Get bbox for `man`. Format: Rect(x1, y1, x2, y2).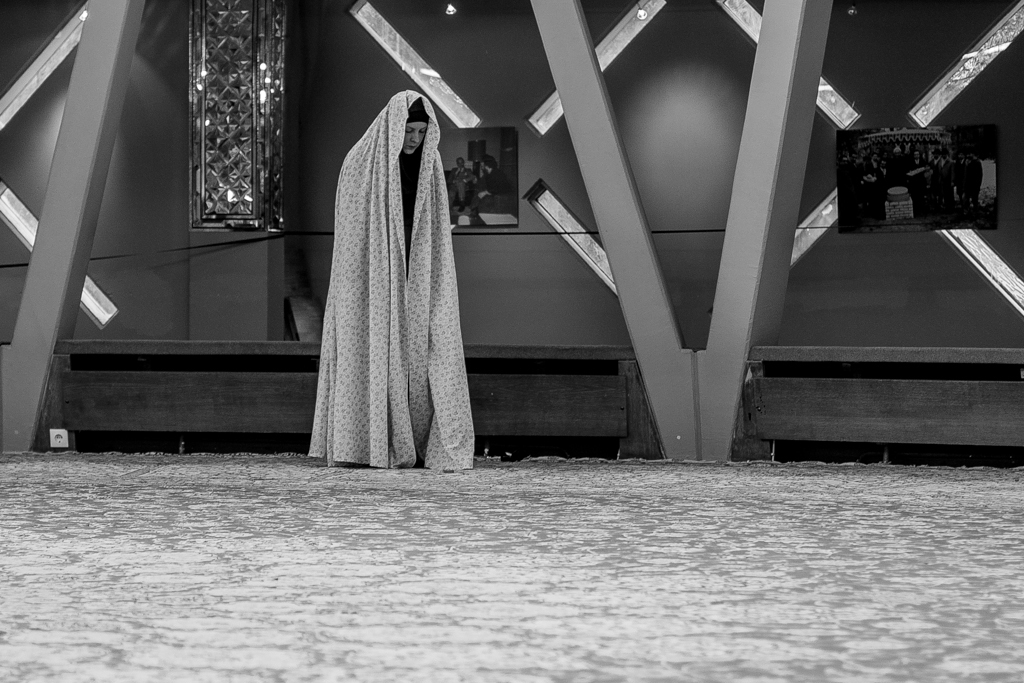
Rect(445, 158, 477, 213).
